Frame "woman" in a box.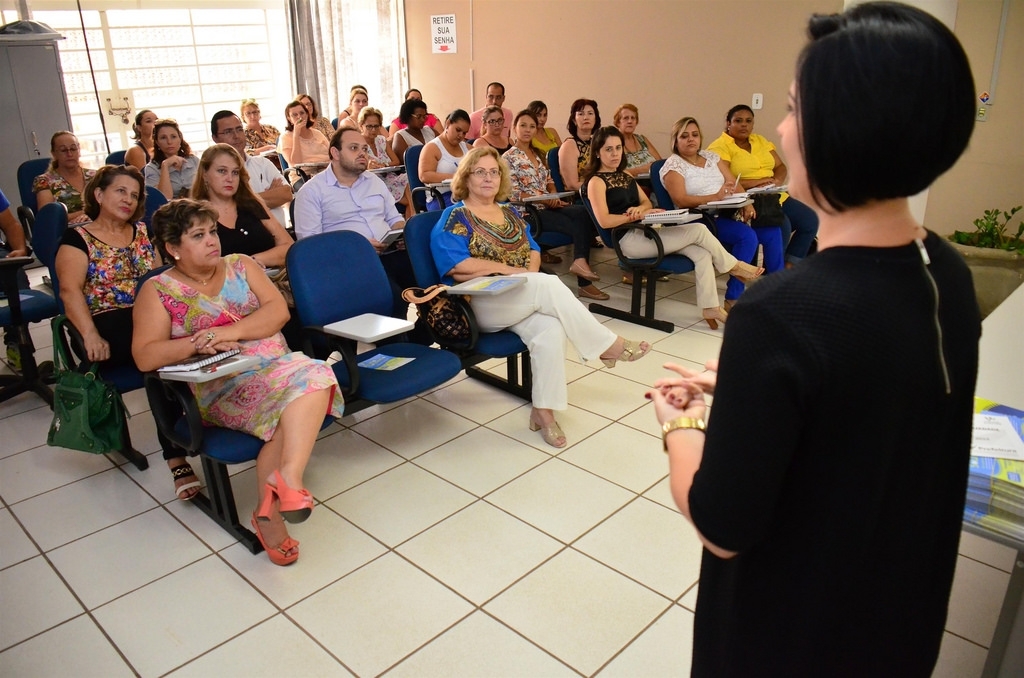
(left=591, top=127, right=771, bottom=335).
